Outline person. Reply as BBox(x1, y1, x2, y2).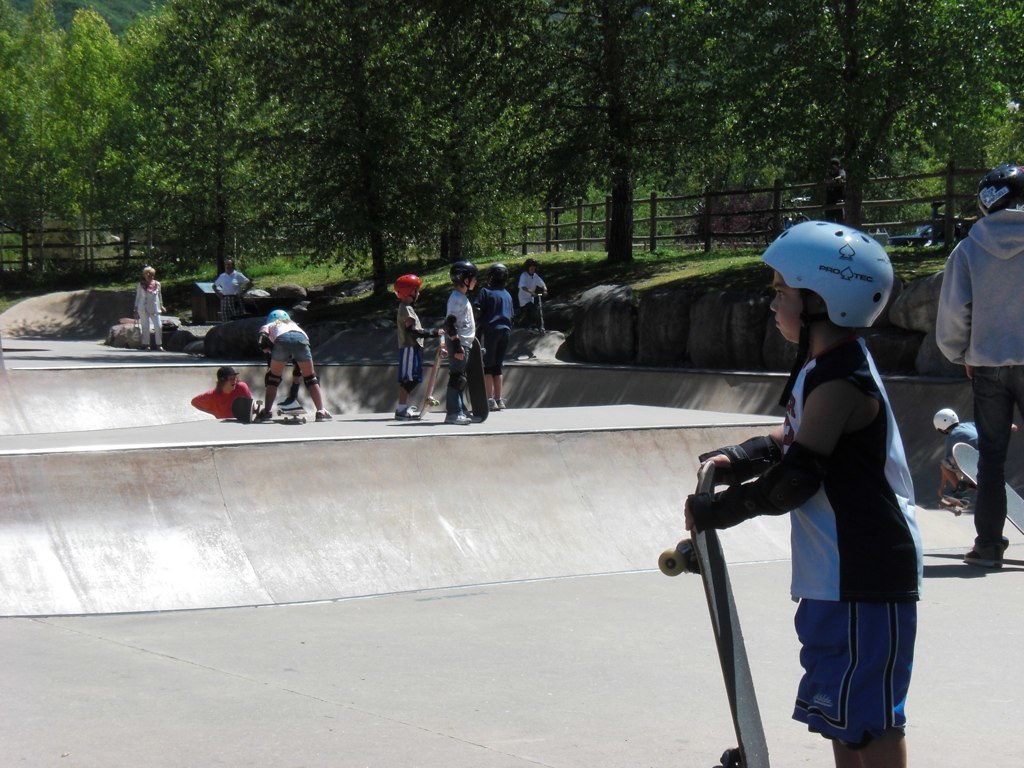
BBox(191, 364, 250, 417).
